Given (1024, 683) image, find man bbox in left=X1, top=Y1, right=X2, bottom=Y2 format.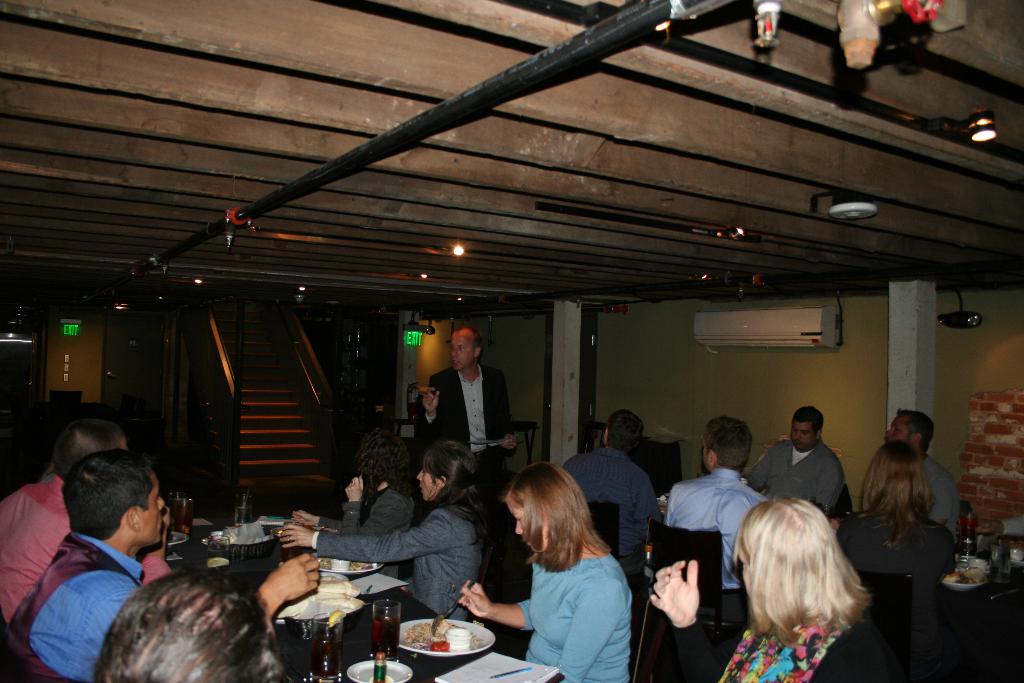
left=0, top=425, right=168, bottom=619.
